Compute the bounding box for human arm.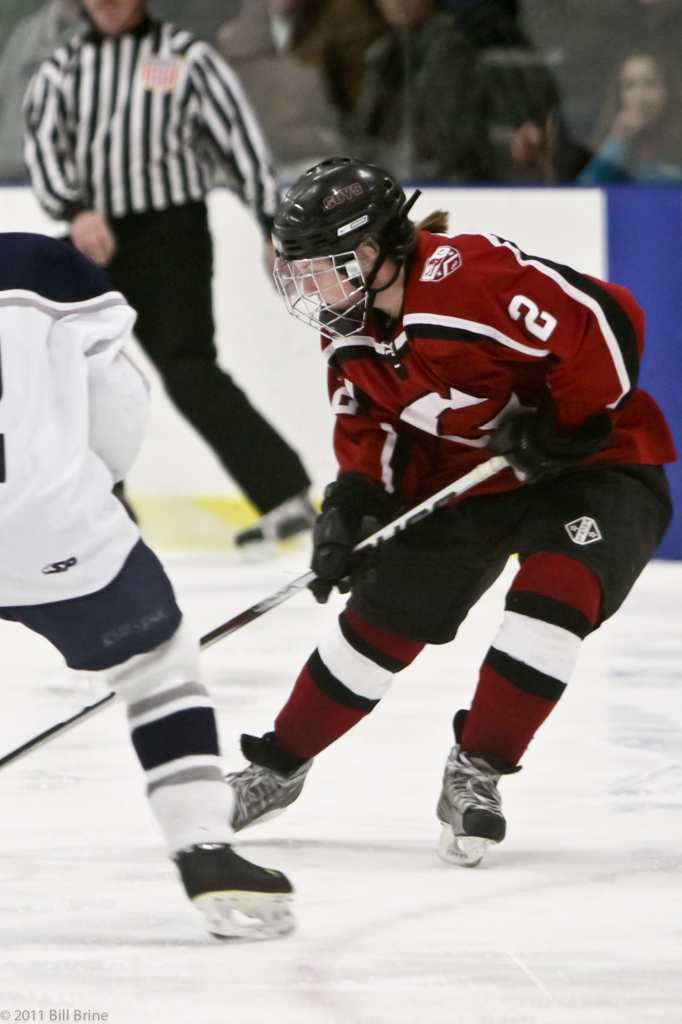
box=[498, 237, 664, 476].
